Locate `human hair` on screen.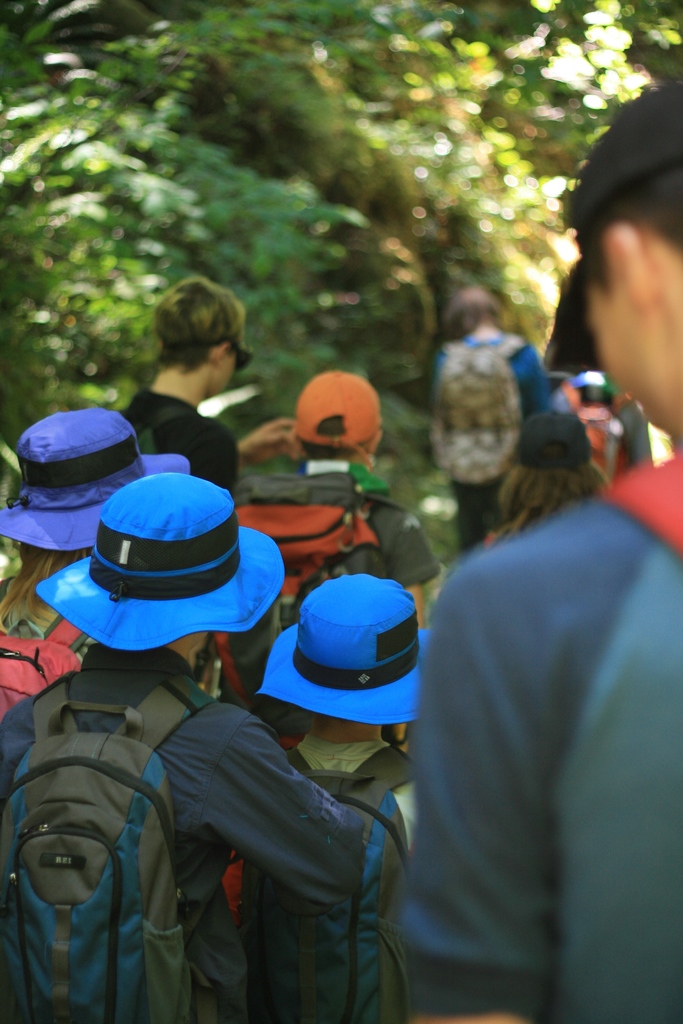
On screen at [136,275,252,403].
